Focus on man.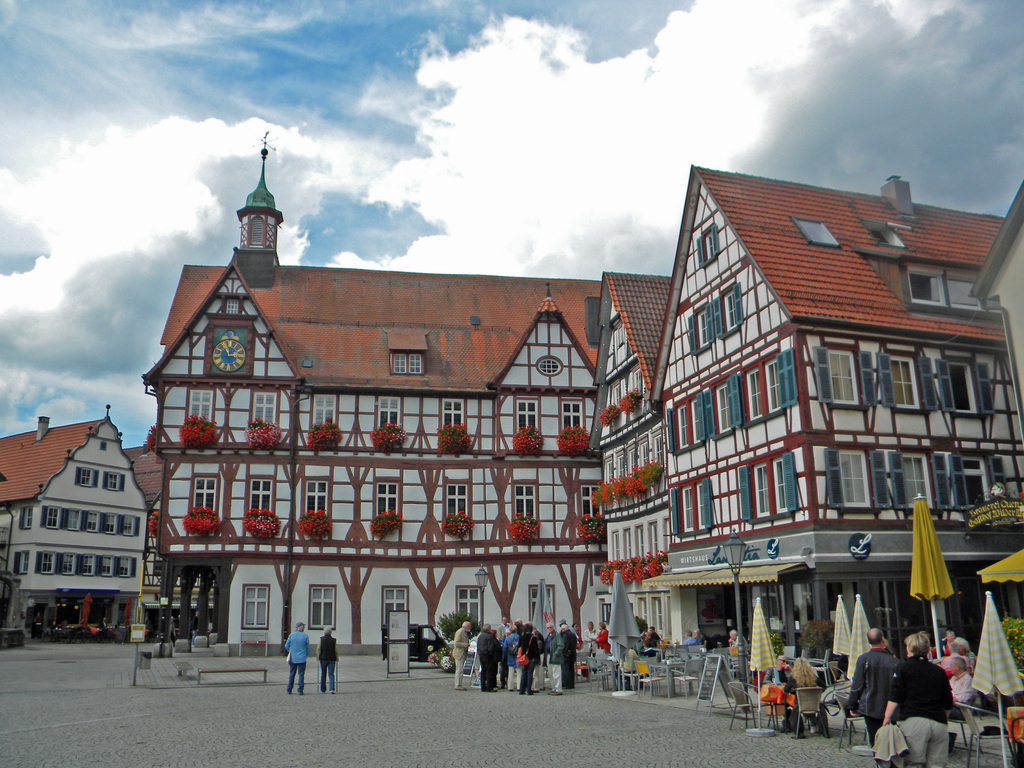
Focused at crop(503, 623, 527, 695).
